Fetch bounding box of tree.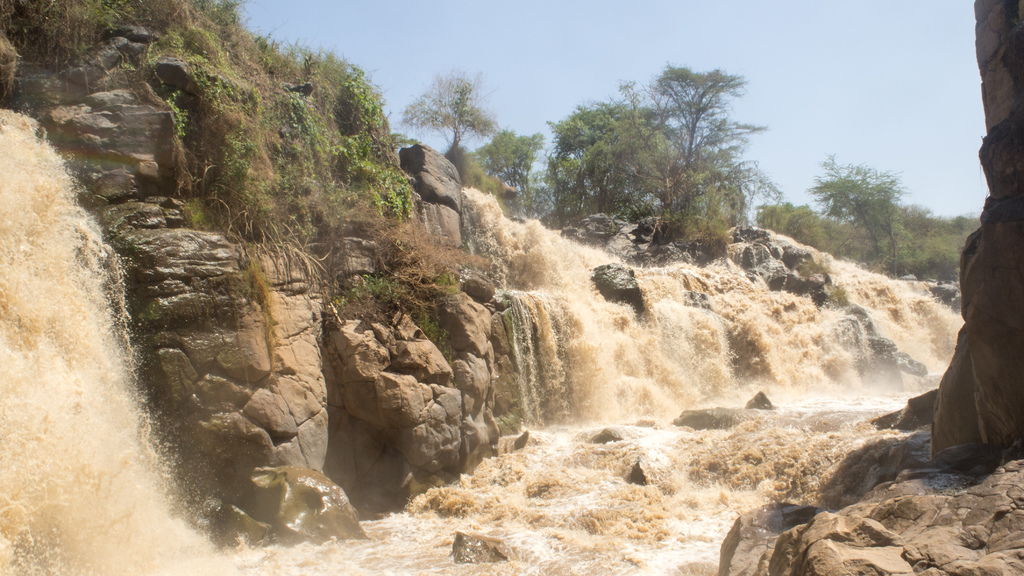
Bbox: 808:154:909:266.
